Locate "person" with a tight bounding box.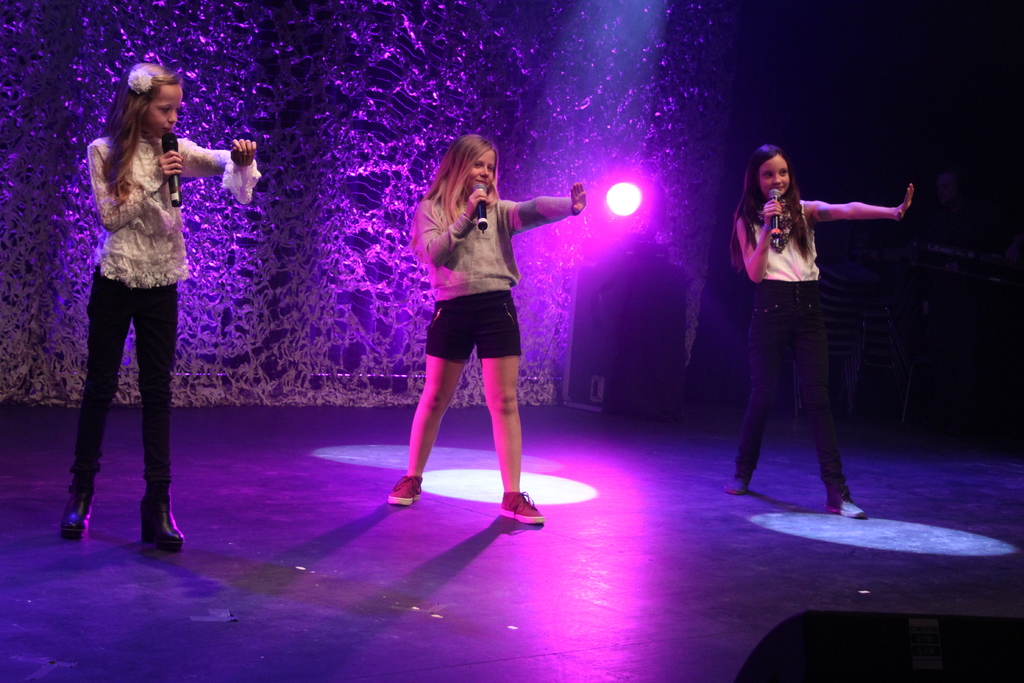
locate(58, 62, 256, 548).
